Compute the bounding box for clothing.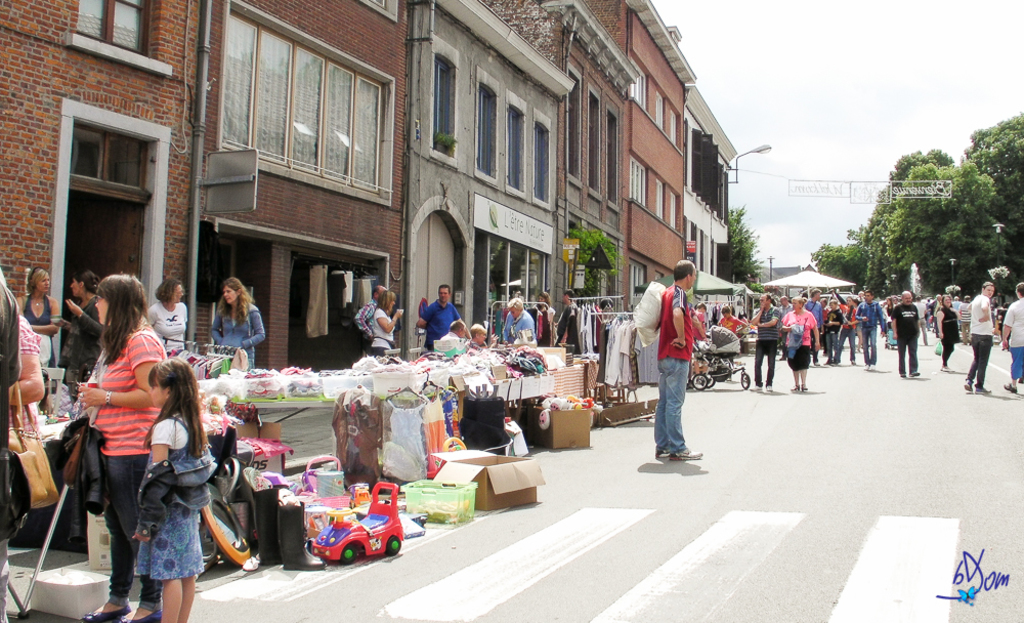
crop(369, 352, 385, 359).
